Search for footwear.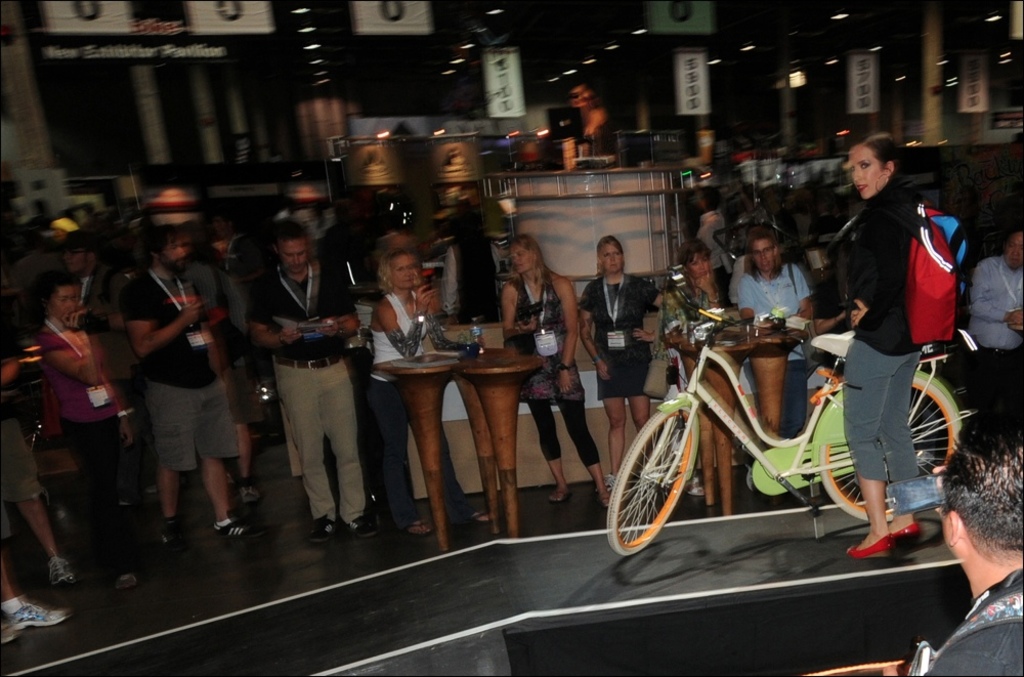
Found at 342/513/374/541.
